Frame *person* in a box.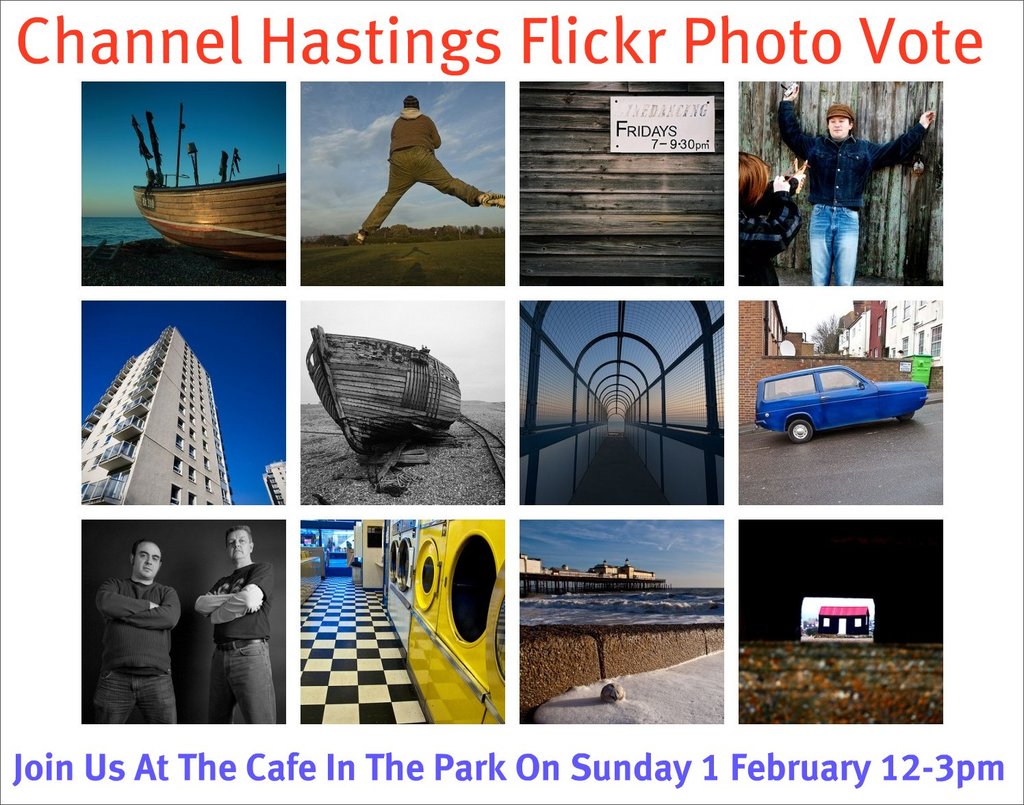
(198, 528, 281, 726).
